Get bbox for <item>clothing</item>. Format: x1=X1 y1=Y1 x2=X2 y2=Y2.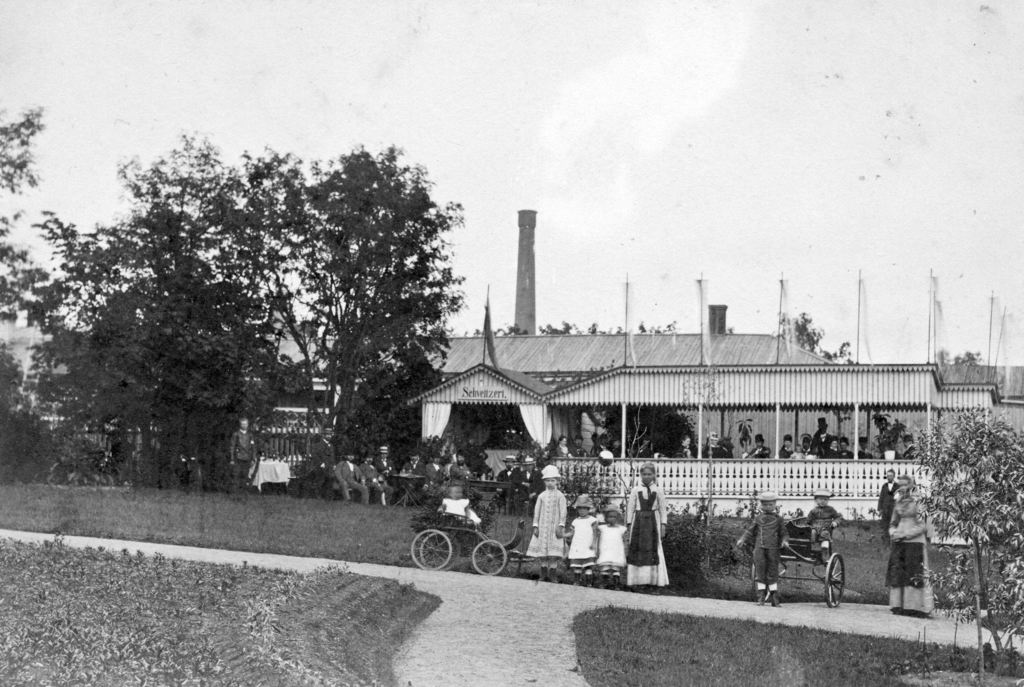
x1=885 y1=494 x2=927 y2=608.
